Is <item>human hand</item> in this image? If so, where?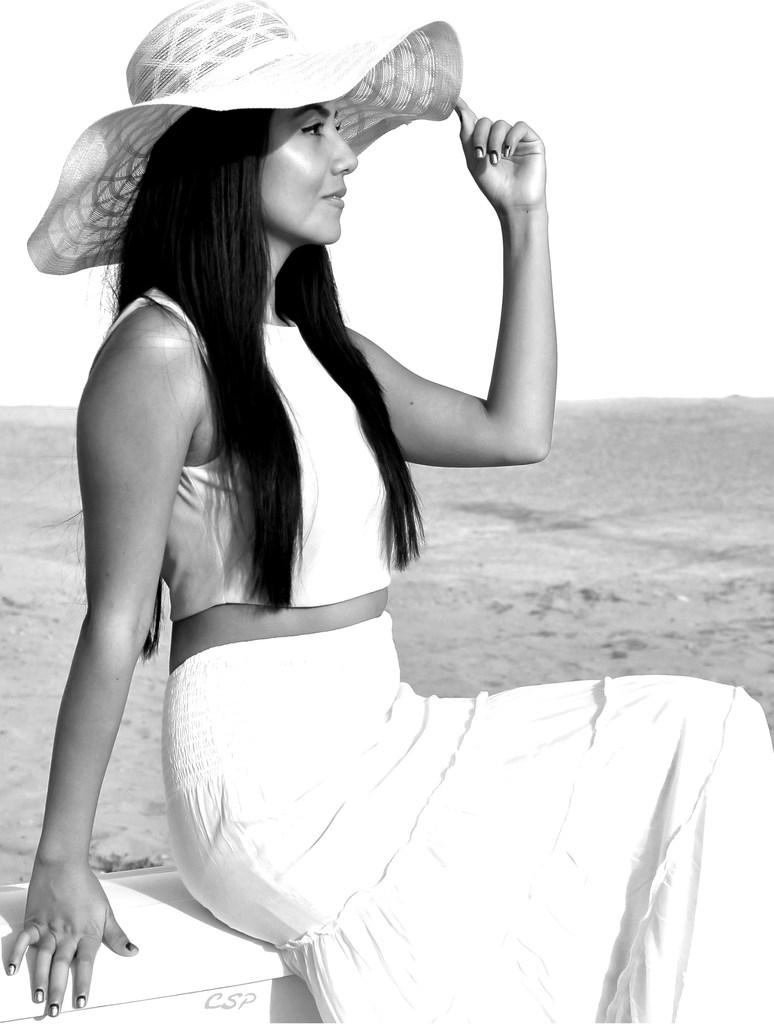
Yes, at {"left": 8, "top": 844, "right": 127, "bottom": 1010}.
